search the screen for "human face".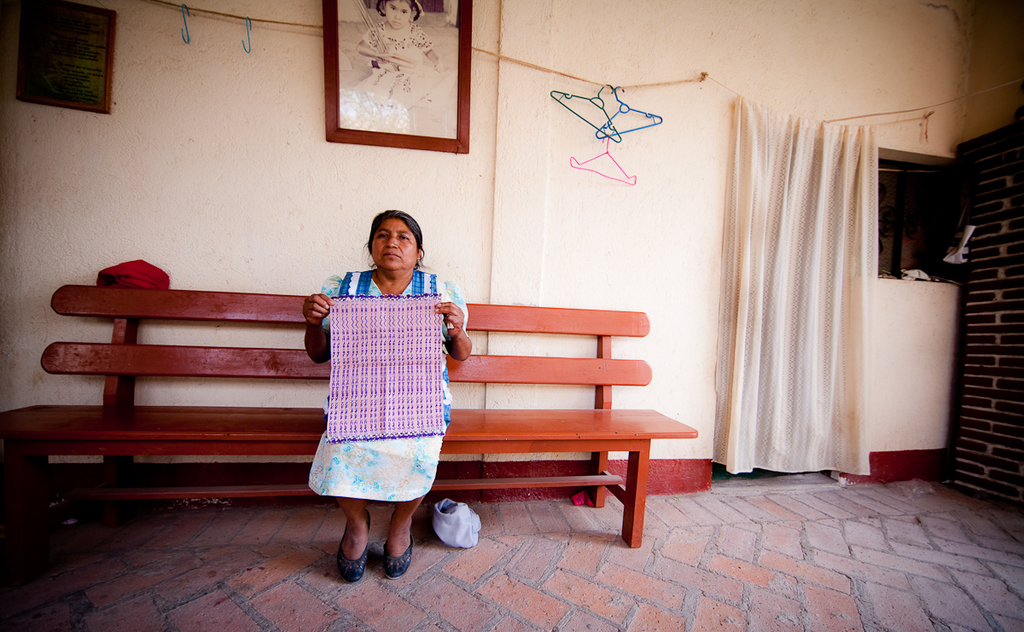
Found at x1=371 y1=214 x2=422 y2=265.
